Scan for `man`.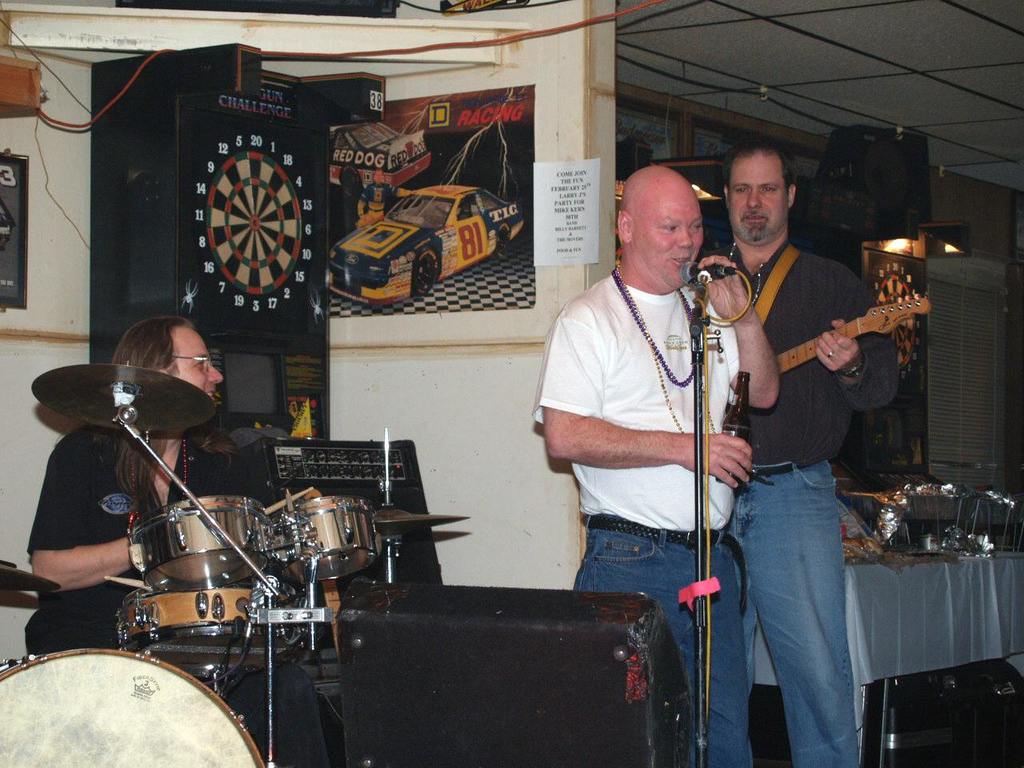
Scan result: <box>14,307,342,767</box>.
